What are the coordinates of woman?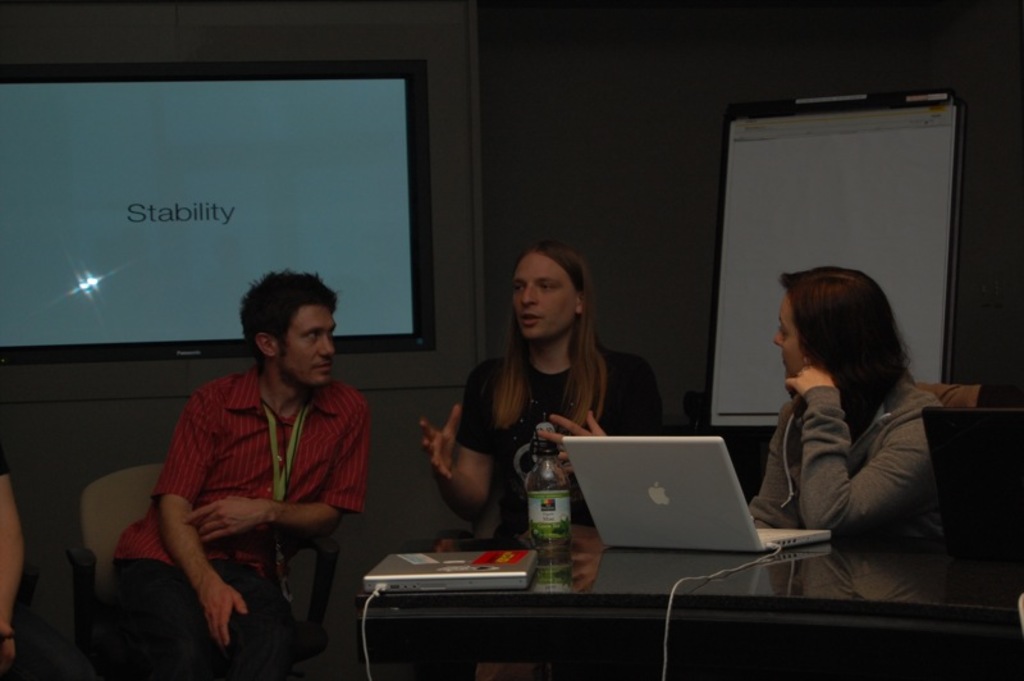
detection(748, 268, 954, 545).
